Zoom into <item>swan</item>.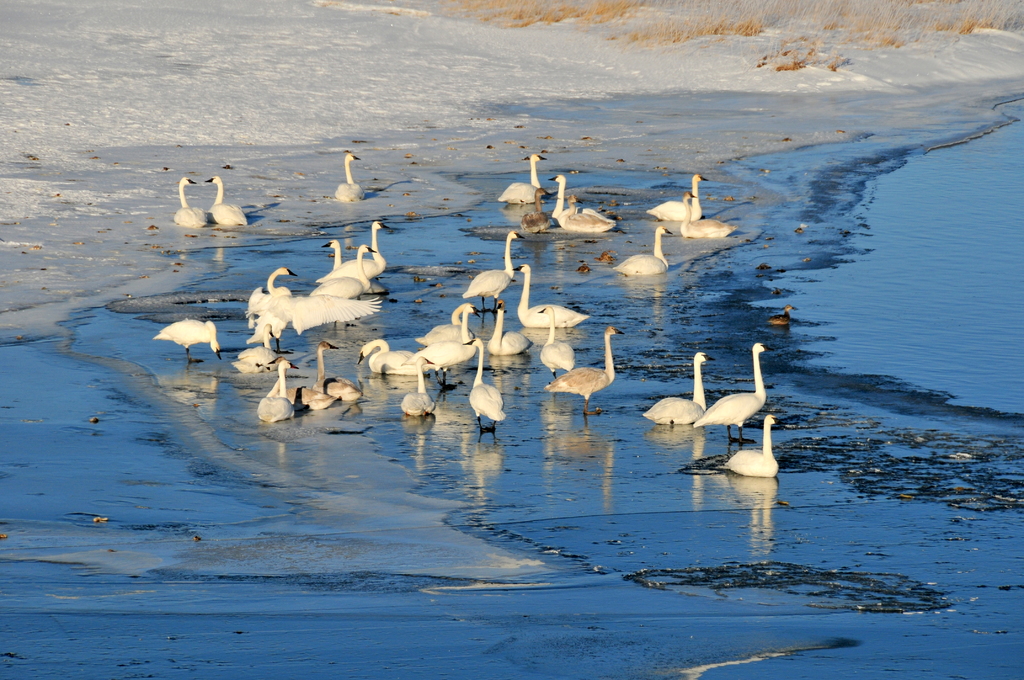
Zoom target: (x1=545, y1=172, x2=619, y2=231).
